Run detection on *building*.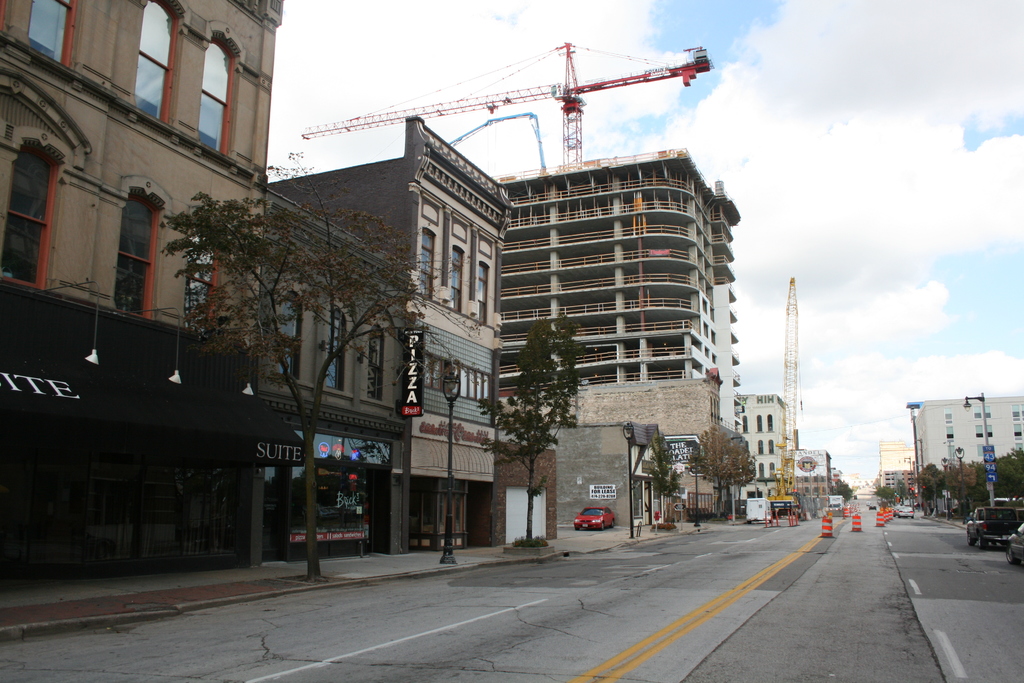
Result: x1=879 y1=436 x2=910 y2=494.
